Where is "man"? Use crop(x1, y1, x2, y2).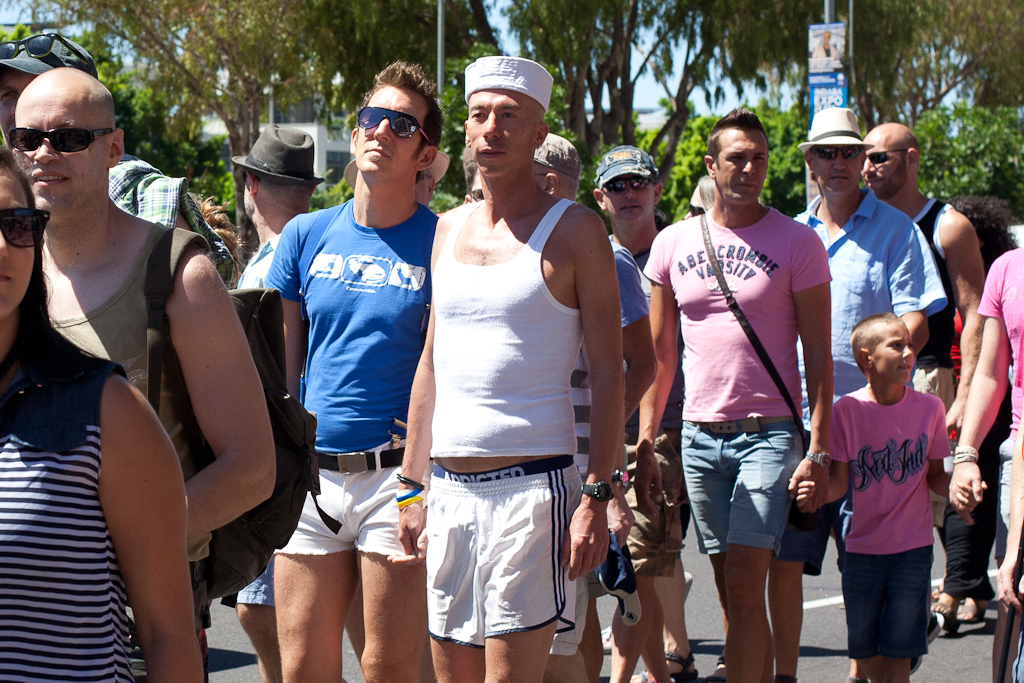
crop(396, 54, 628, 682).
